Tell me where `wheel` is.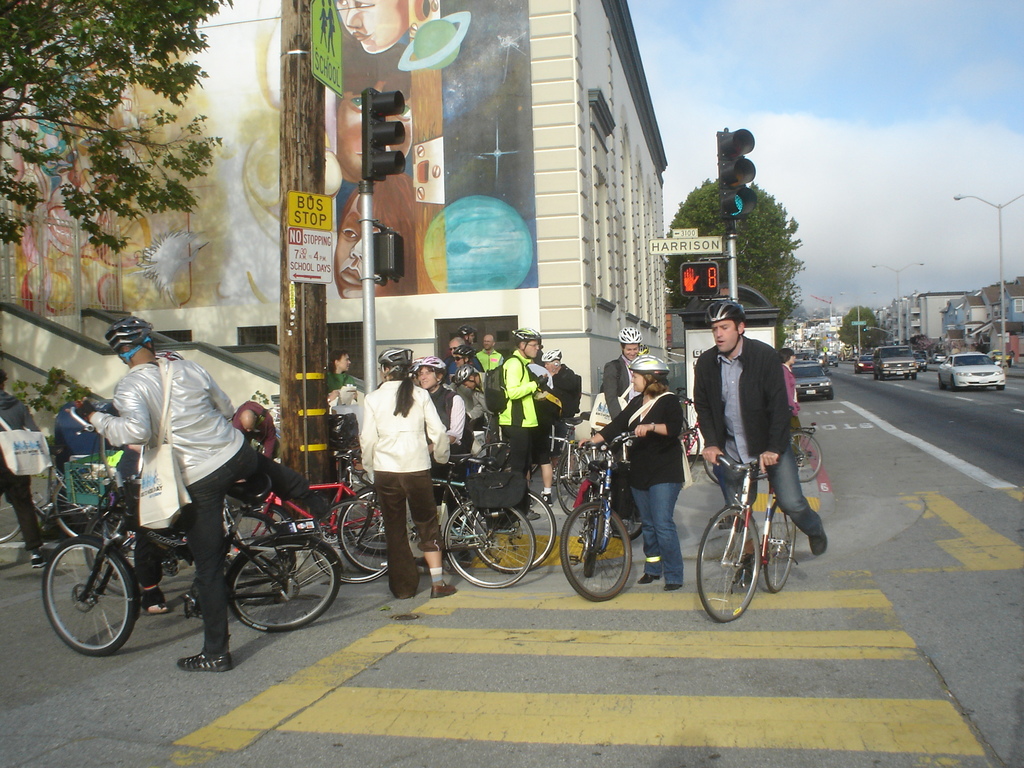
`wheel` is at box(612, 516, 646, 538).
